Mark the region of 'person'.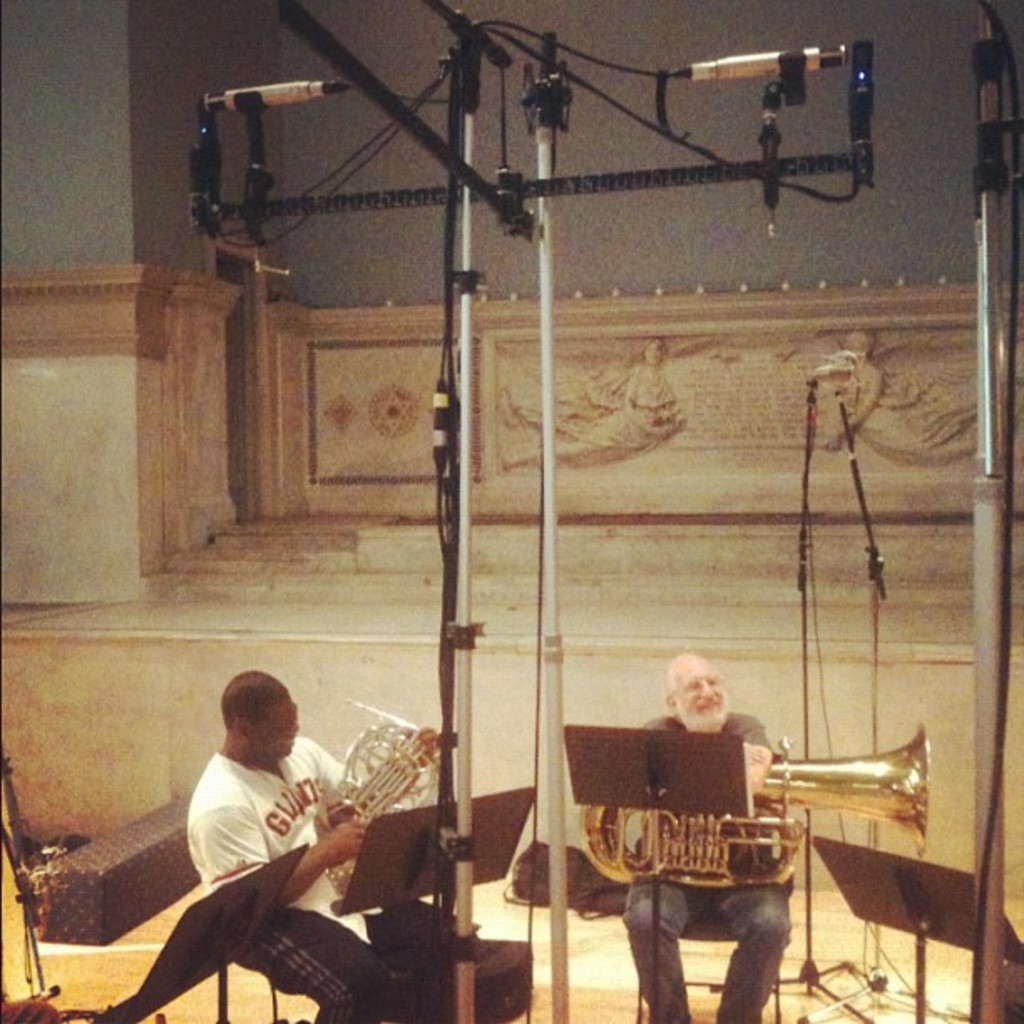
Region: bbox=(171, 659, 443, 1022).
